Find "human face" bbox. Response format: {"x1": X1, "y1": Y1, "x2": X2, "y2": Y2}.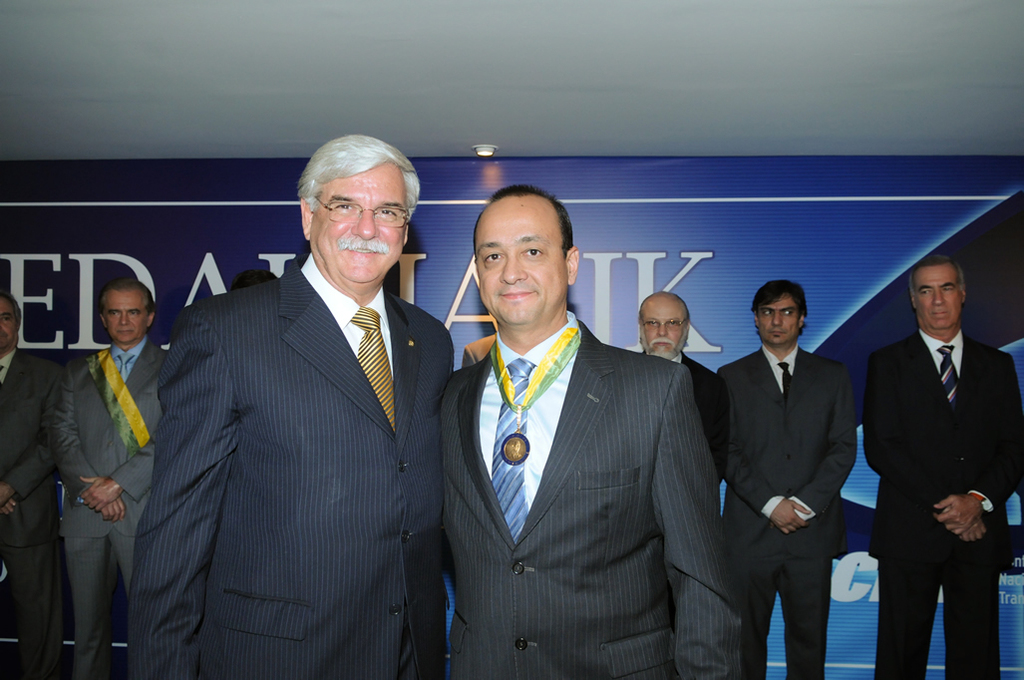
{"x1": 105, "y1": 291, "x2": 145, "y2": 350}.
